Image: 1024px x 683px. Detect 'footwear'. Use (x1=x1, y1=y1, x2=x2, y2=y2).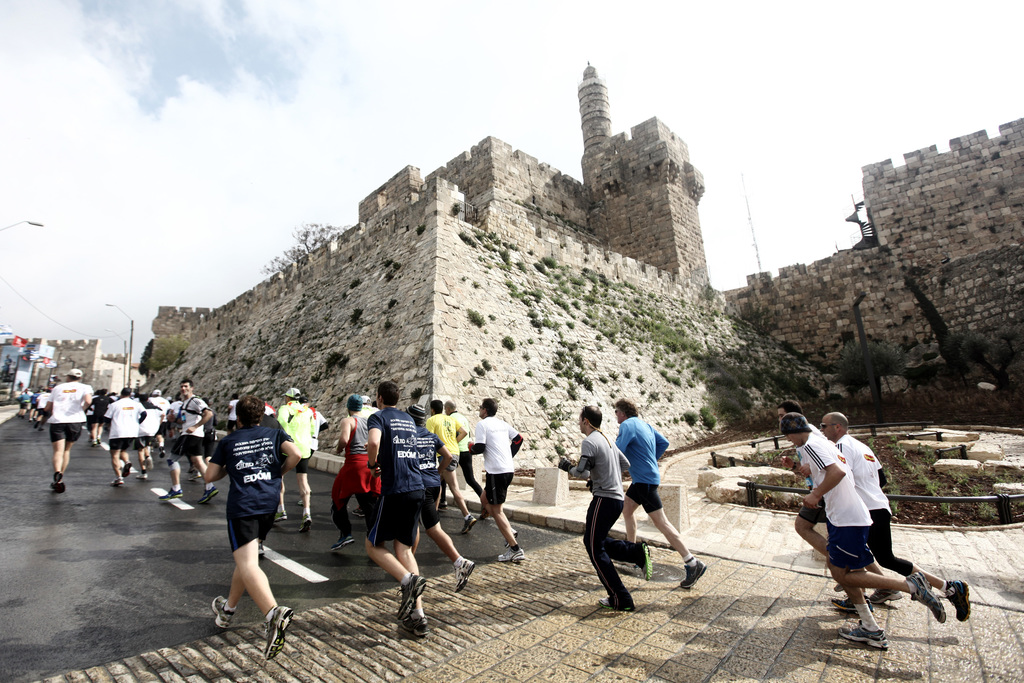
(x1=196, y1=486, x2=221, y2=504).
